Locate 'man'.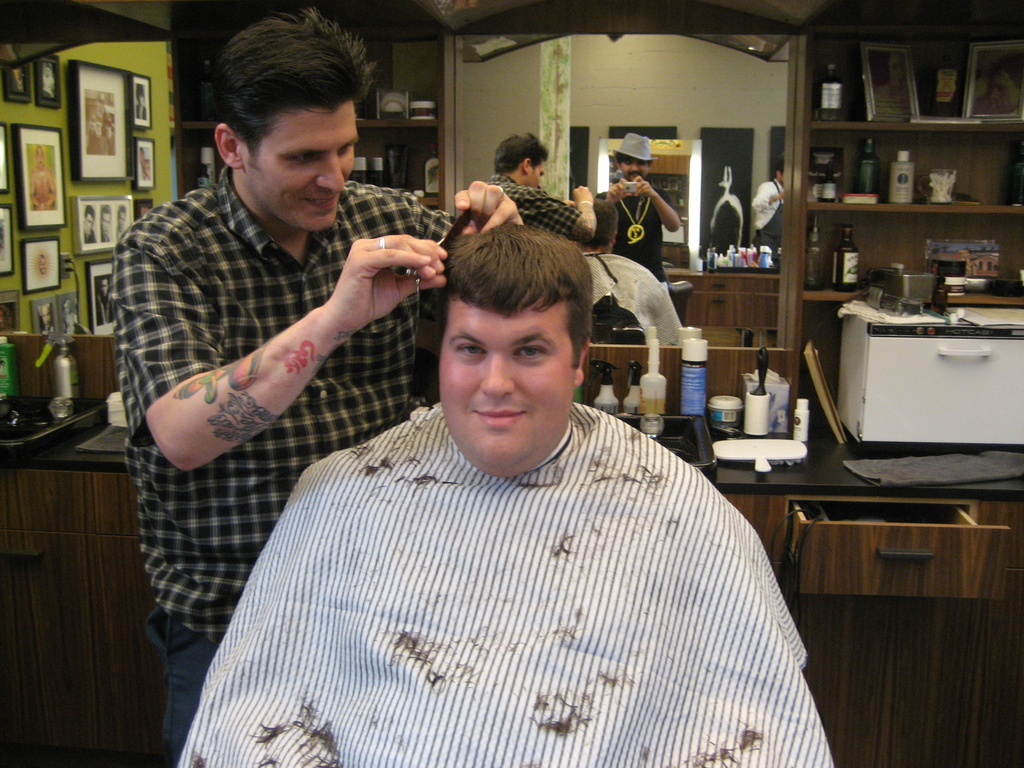
Bounding box: detection(111, 6, 525, 767).
